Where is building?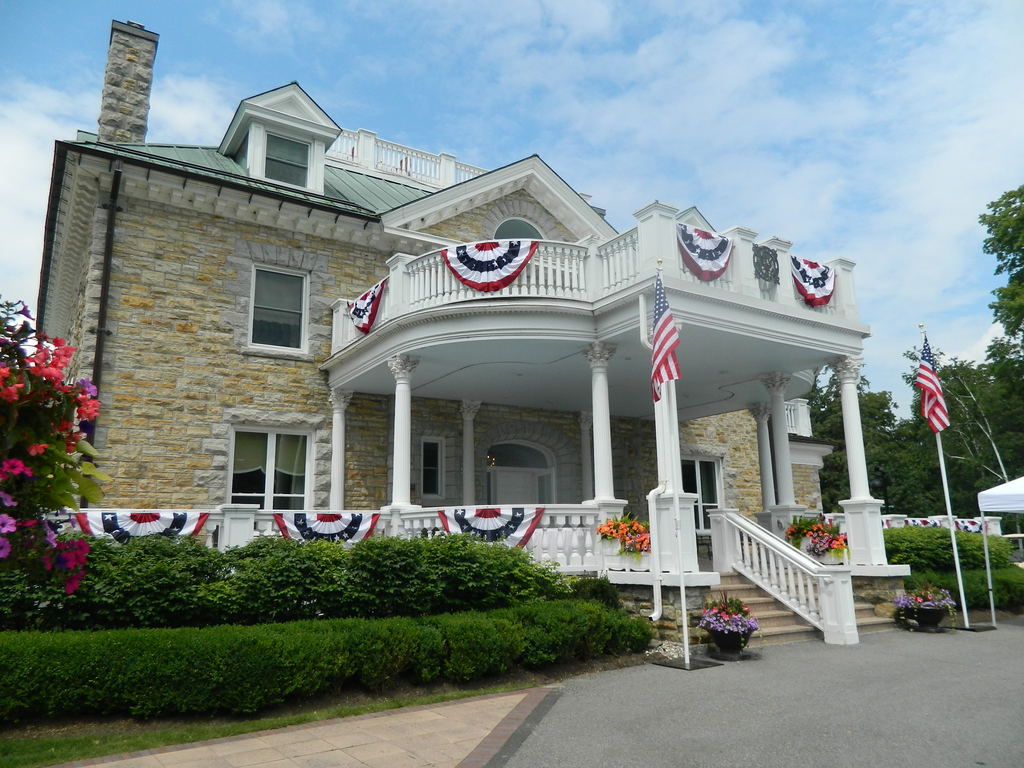
<bbox>35, 18, 908, 646</bbox>.
